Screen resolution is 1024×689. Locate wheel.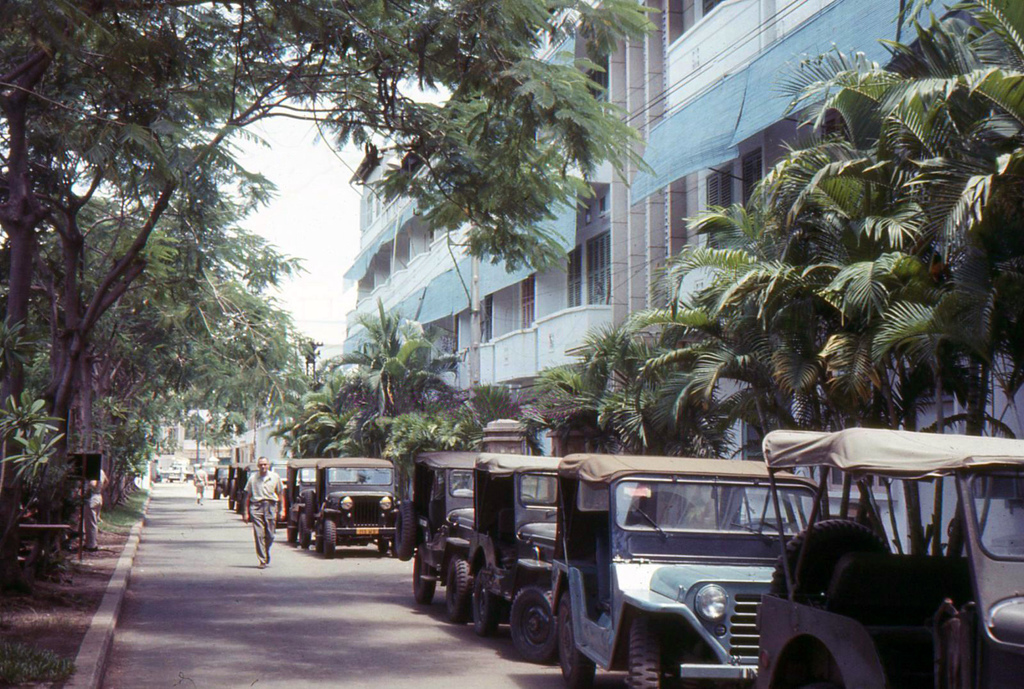
locate(314, 528, 323, 551).
